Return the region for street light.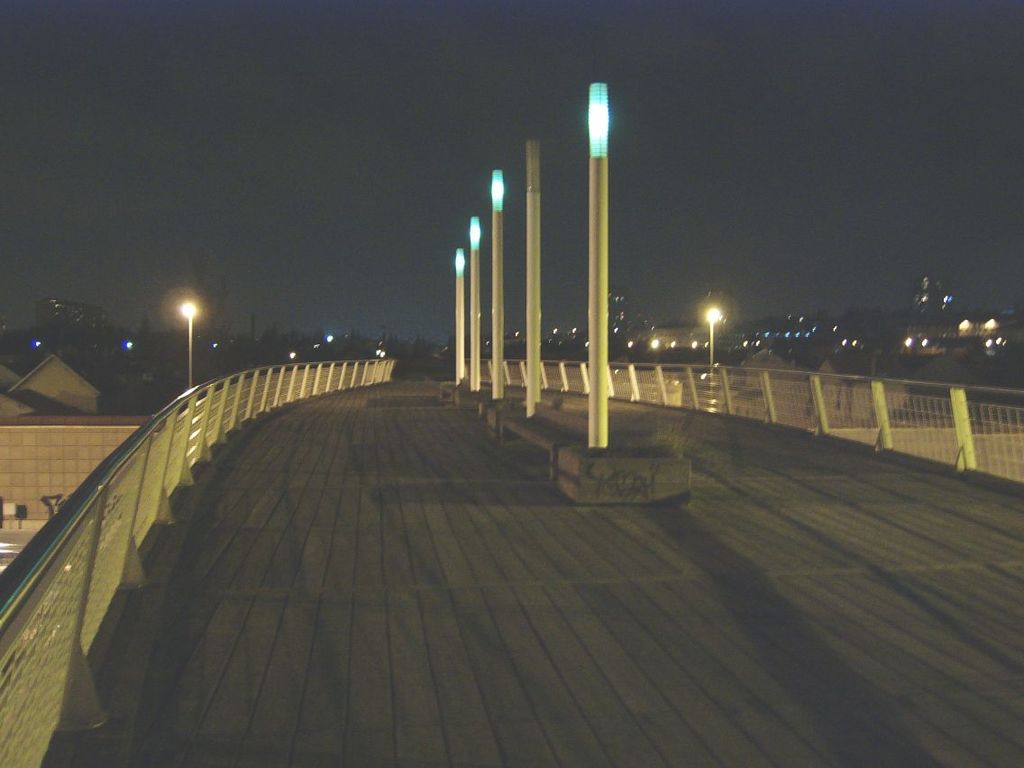
[x1=453, y1=246, x2=471, y2=387].
